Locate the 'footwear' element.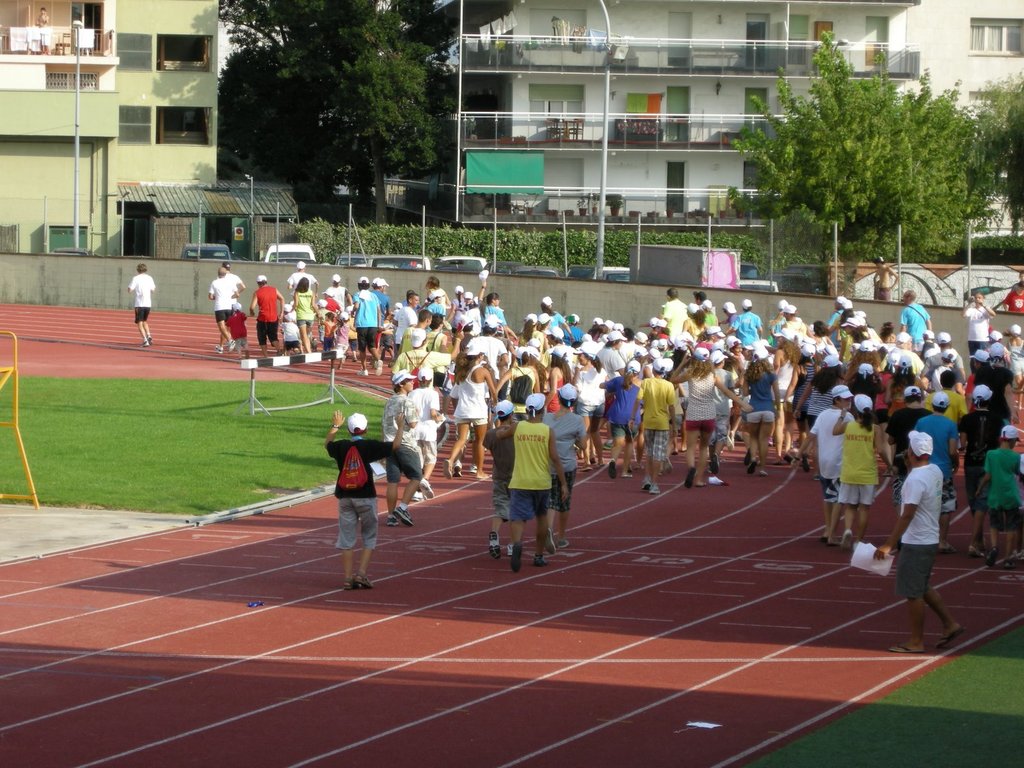
Element bbox: 746/458/759/471.
